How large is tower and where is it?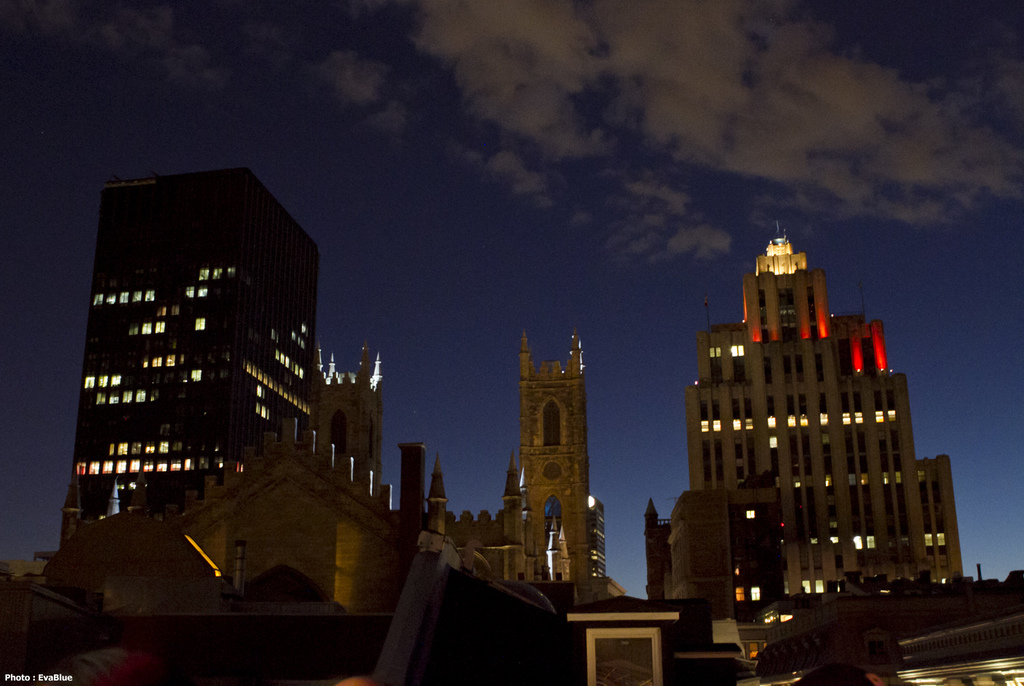
Bounding box: l=58, t=167, r=315, b=537.
